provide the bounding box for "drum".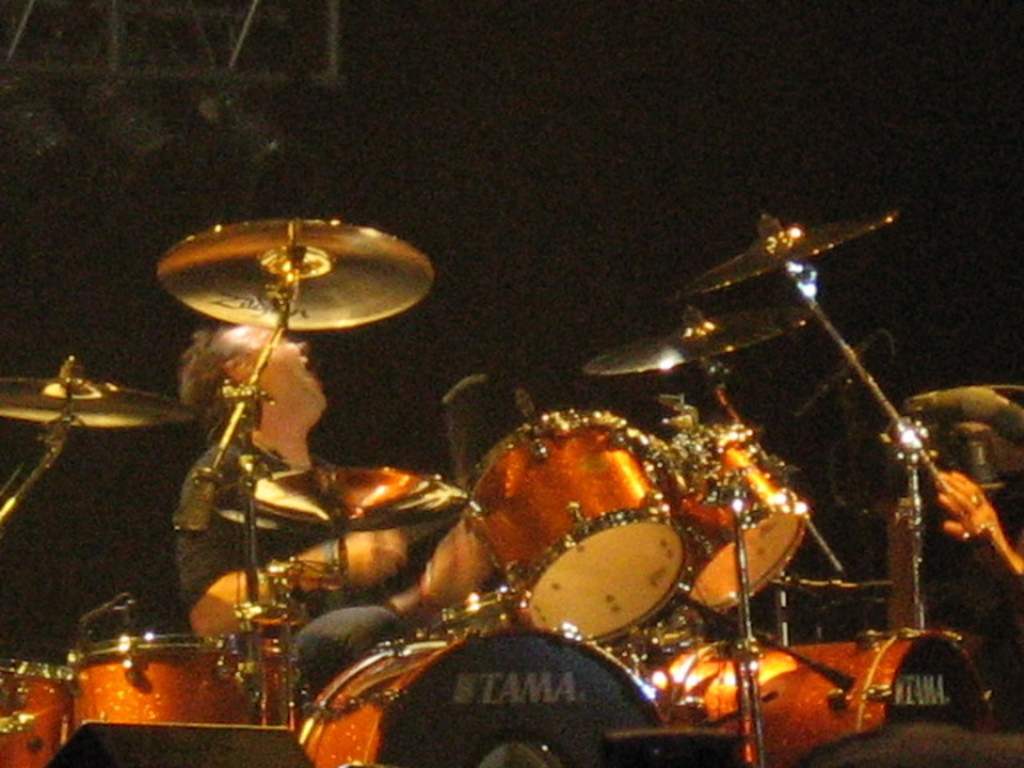
bbox=[450, 411, 690, 645].
